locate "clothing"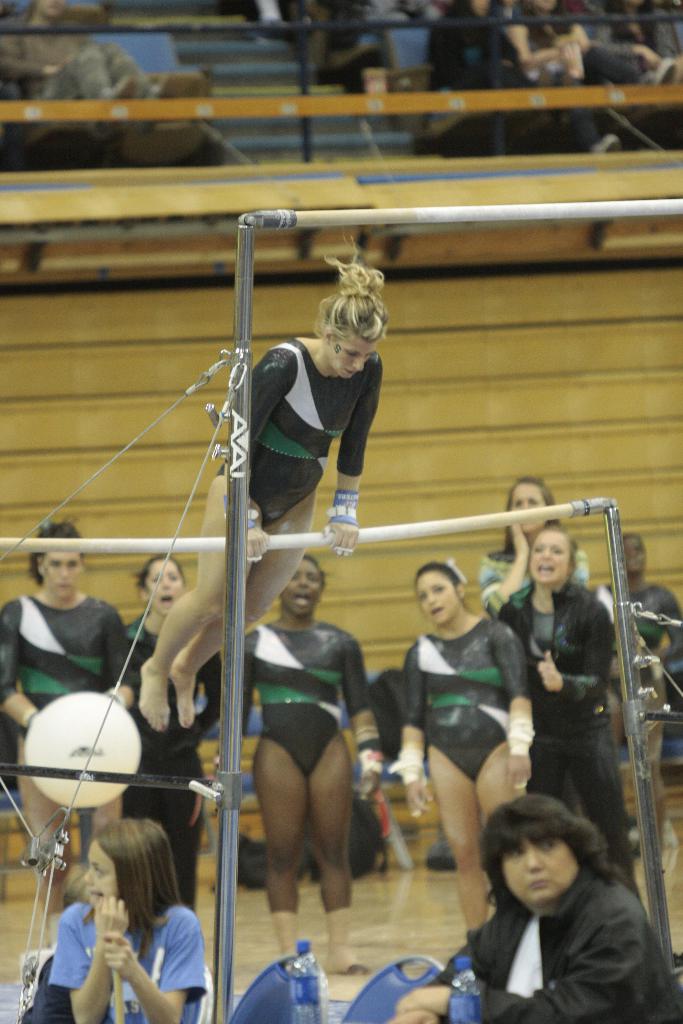
bbox=(497, 581, 637, 872)
